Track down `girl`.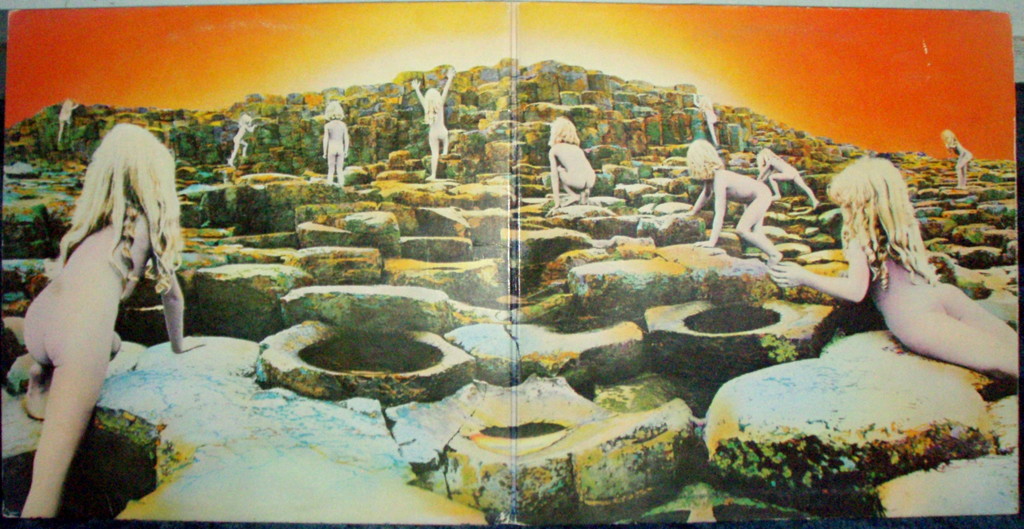
Tracked to [left=323, top=99, right=349, bottom=185].
